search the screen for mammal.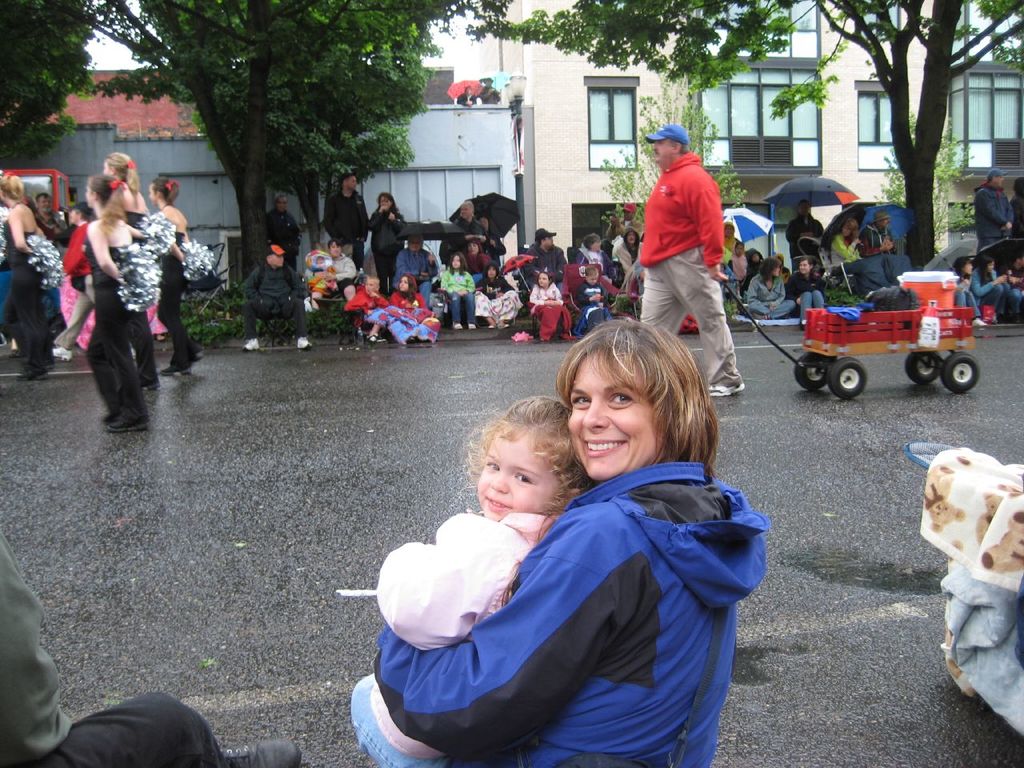
Found at <region>269, 190, 304, 268</region>.
